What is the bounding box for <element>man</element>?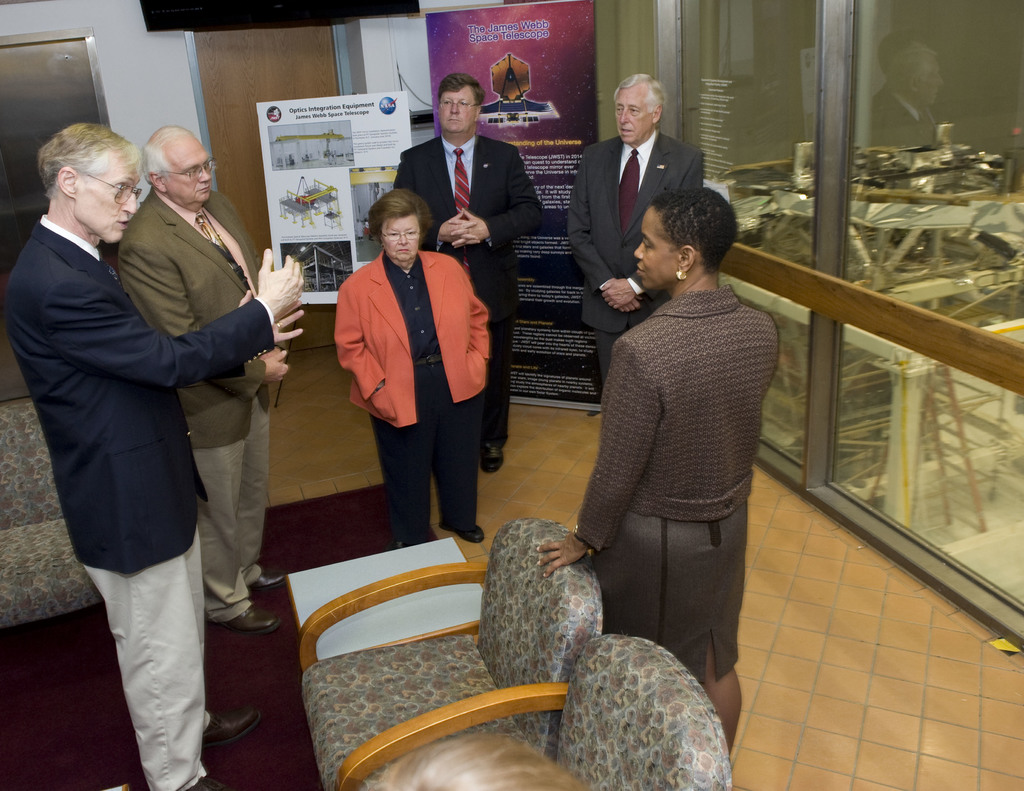
[x1=563, y1=67, x2=717, y2=396].
